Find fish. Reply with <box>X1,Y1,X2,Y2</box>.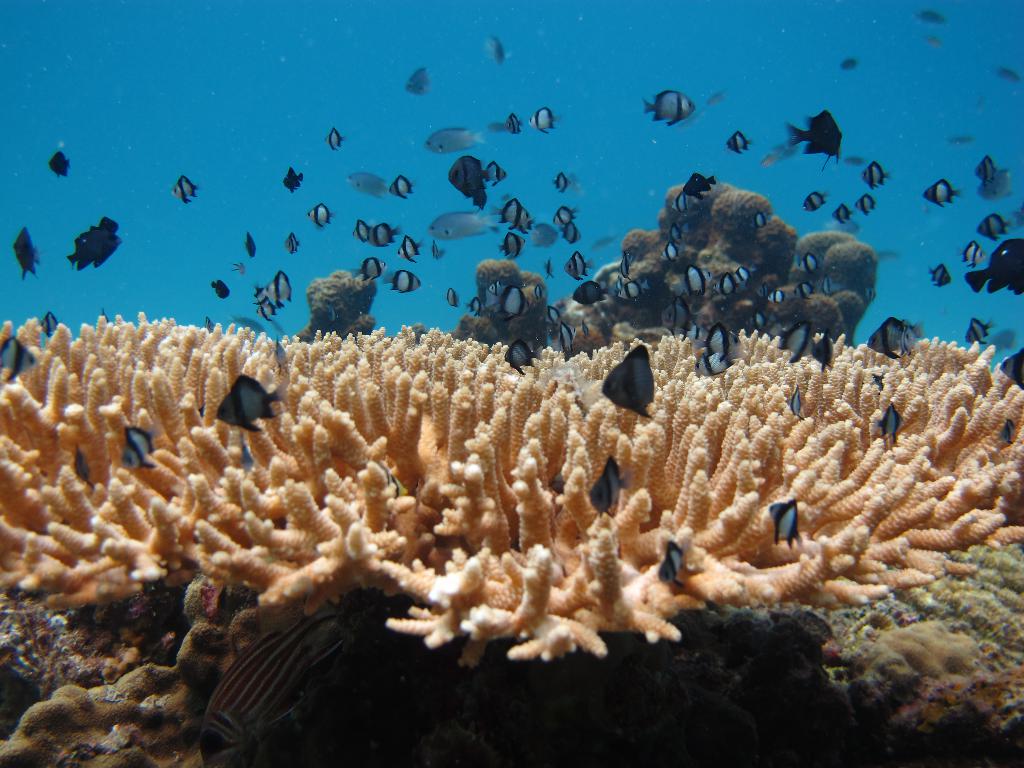
<box>599,342,653,421</box>.
